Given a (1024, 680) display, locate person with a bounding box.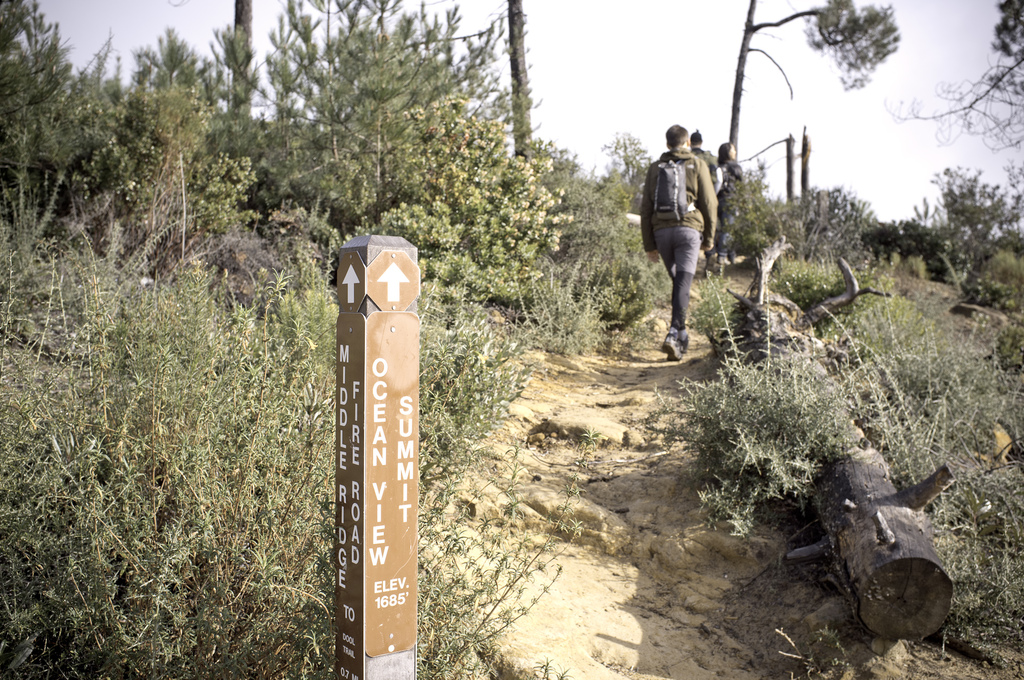
Located: bbox=[643, 120, 724, 357].
